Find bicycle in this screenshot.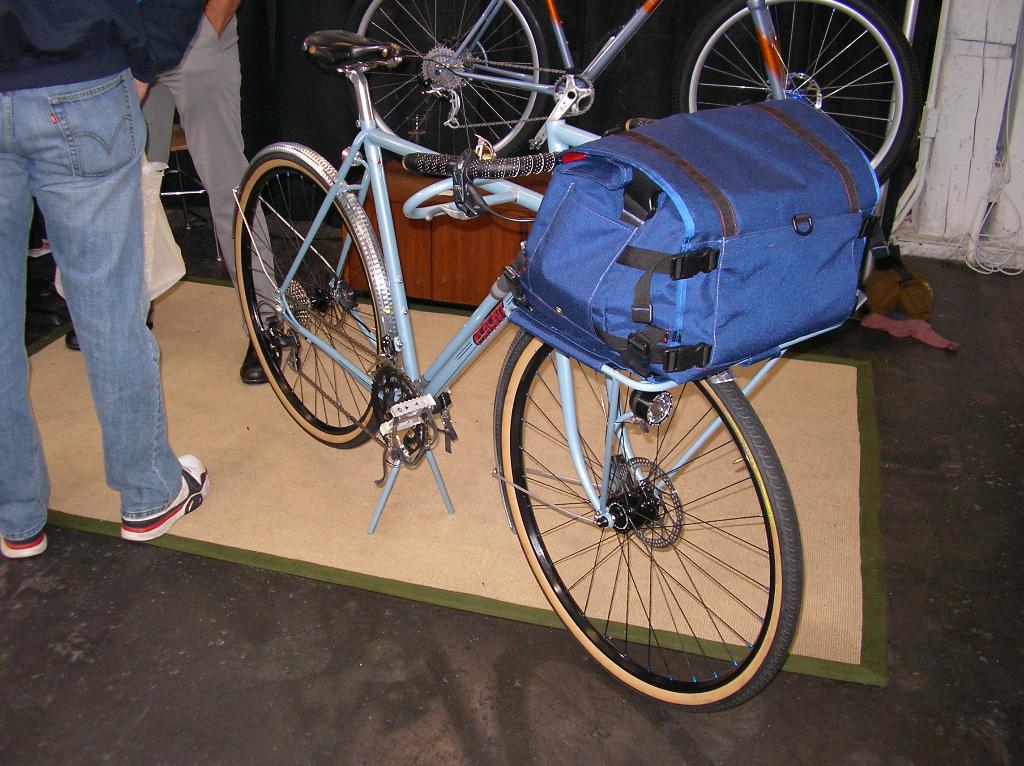
The bounding box for bicycle is (344, 0, 920, 189).
